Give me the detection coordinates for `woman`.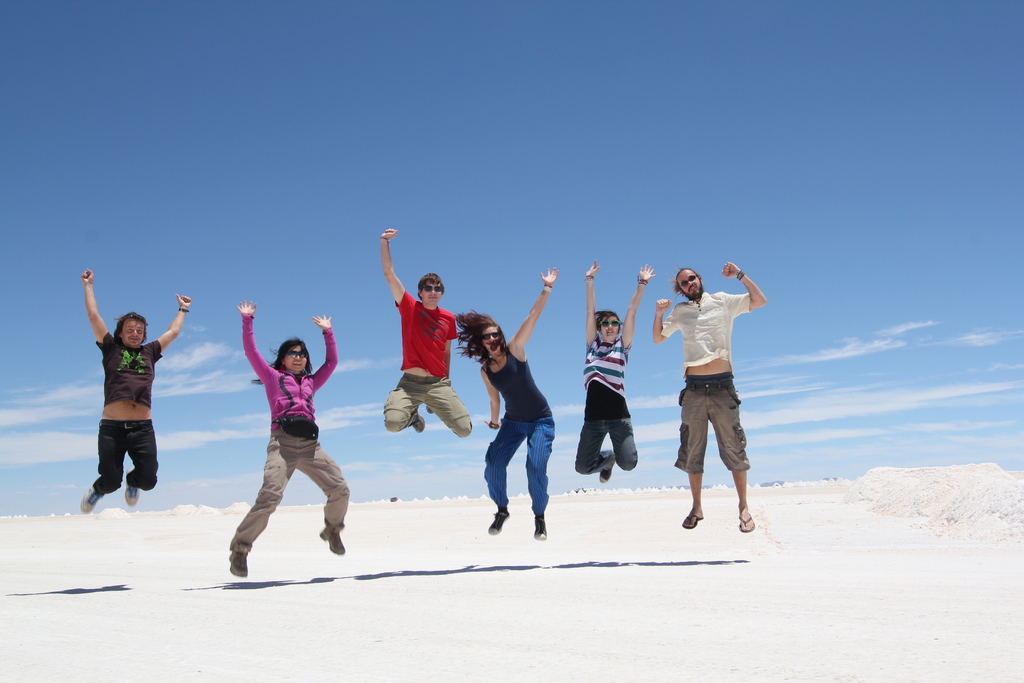
bbox=(458, 265, 557, 539).
